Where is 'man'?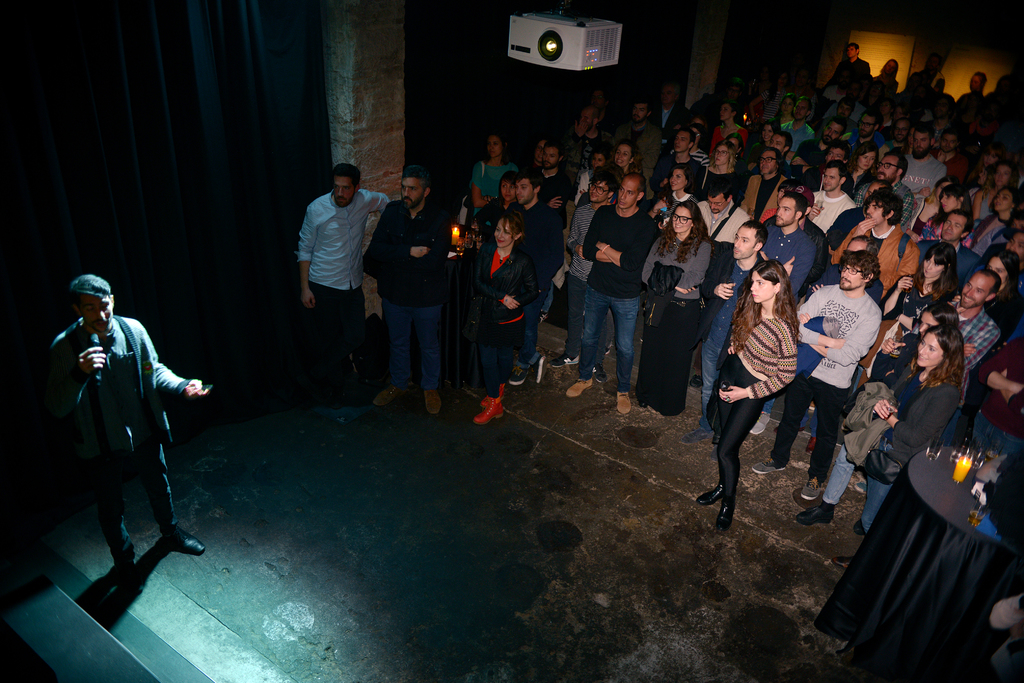
region(689, 77, 744, 129).
